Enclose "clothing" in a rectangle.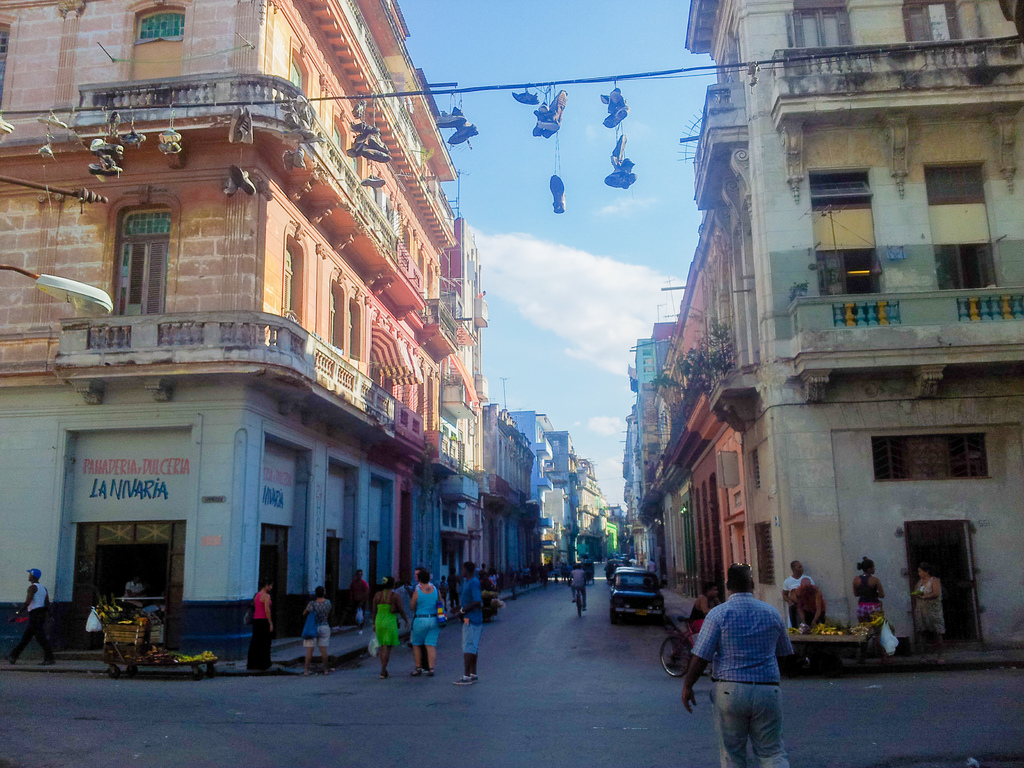
858, 574, 881, 624.
